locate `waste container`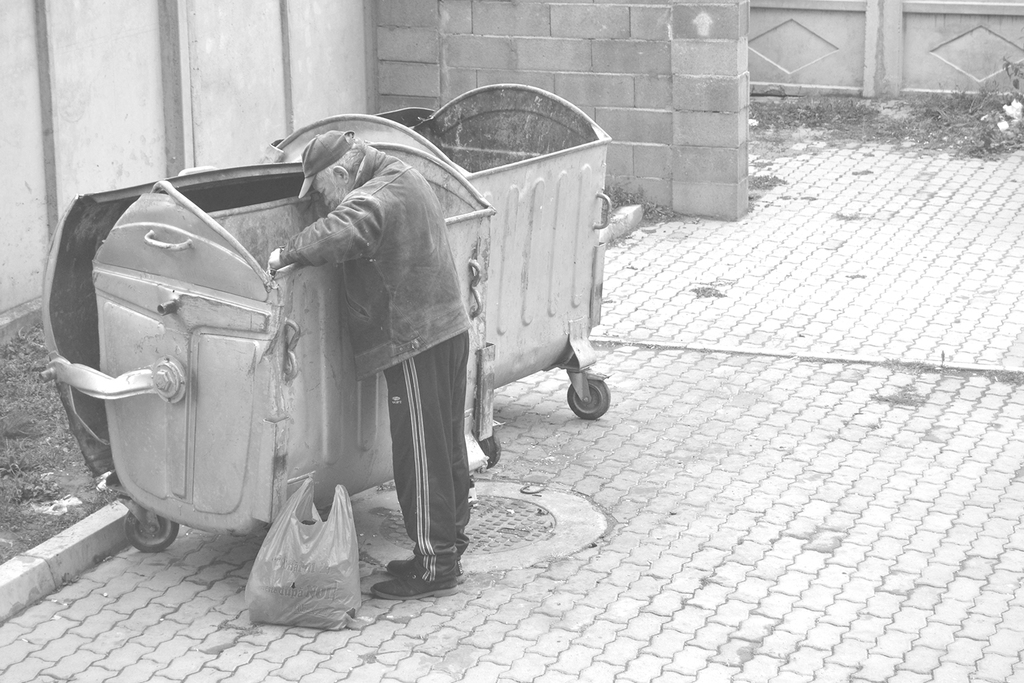
rect(353, 61, 588, 492)
